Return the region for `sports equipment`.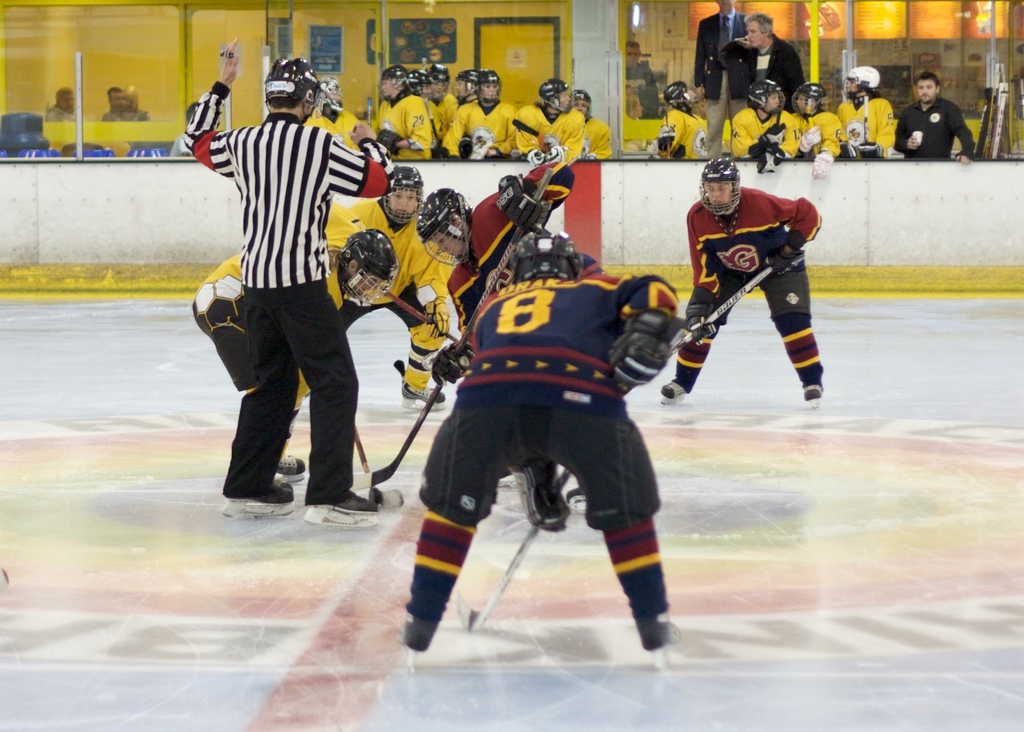
[571,88,590,122].
